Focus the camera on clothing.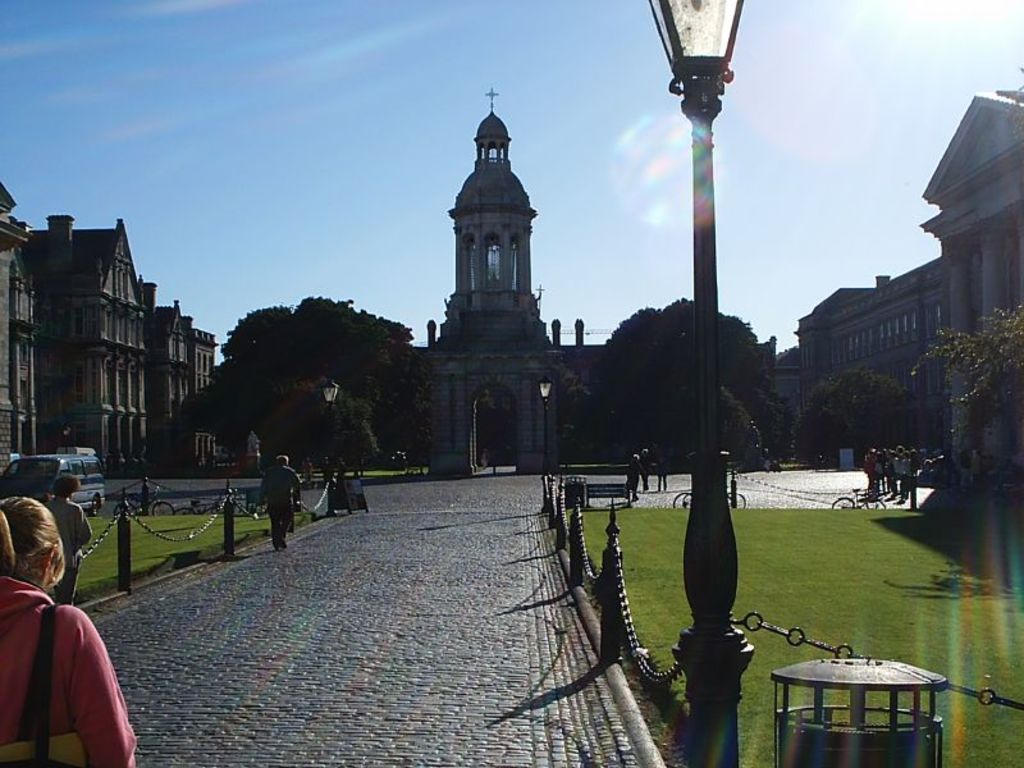
Focus region: bbox=(56, 493, 84, 589).
